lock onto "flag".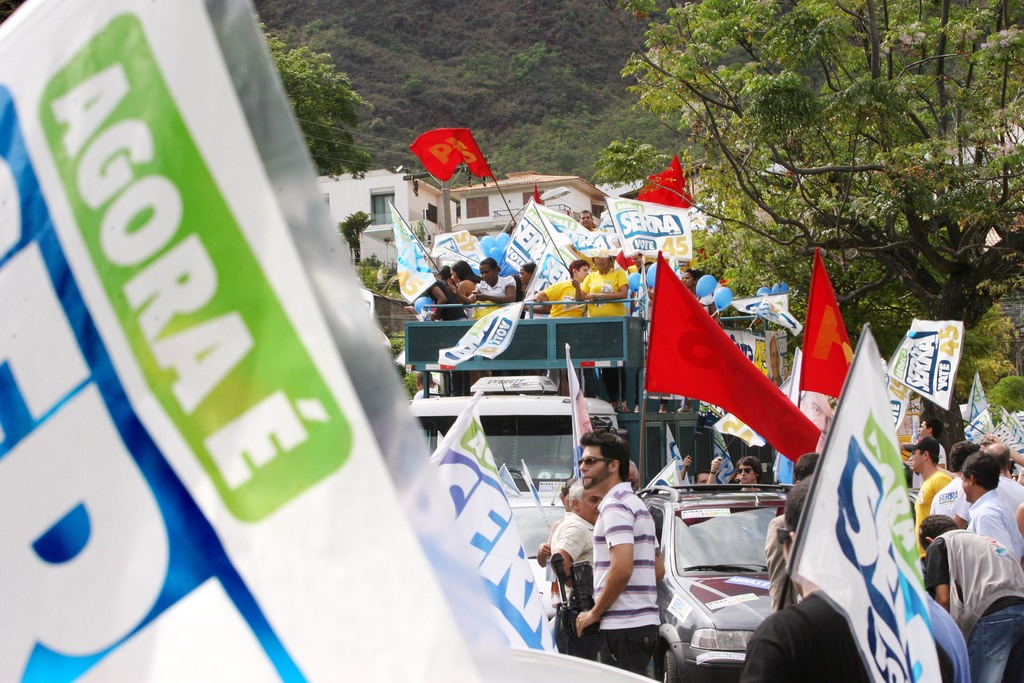
Locked: (x1=602, y1=191, x2=692, y2=258).
